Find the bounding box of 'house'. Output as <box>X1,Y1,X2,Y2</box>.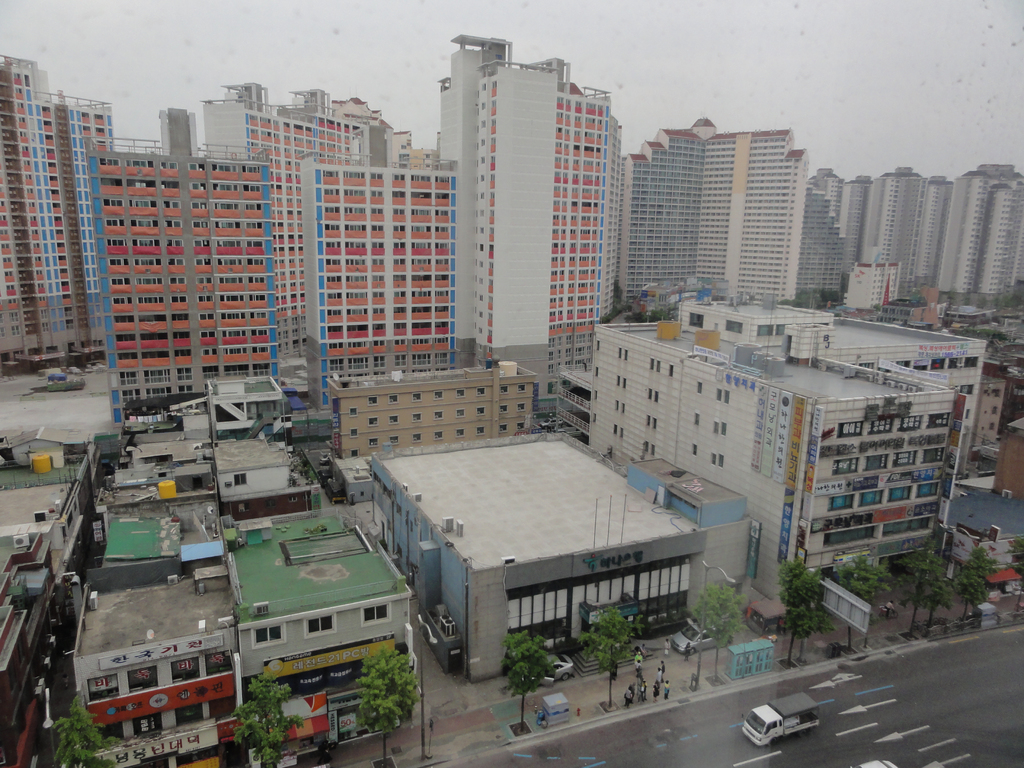
<box>839,168,872,269</box>.
